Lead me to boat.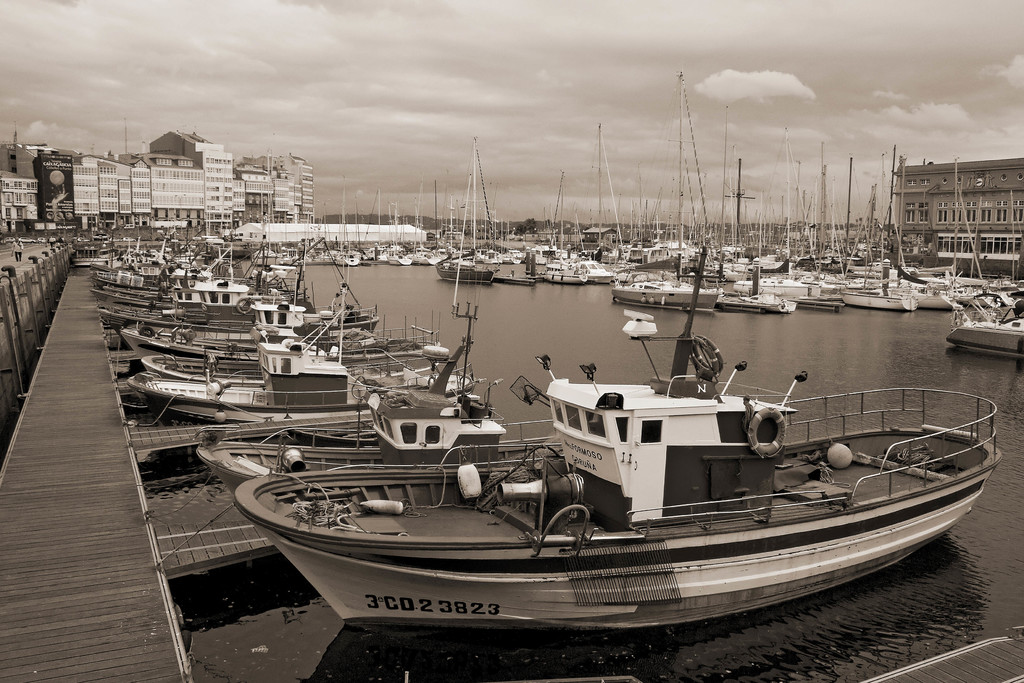
Lead to bbox(714, 255, 799, 314).
